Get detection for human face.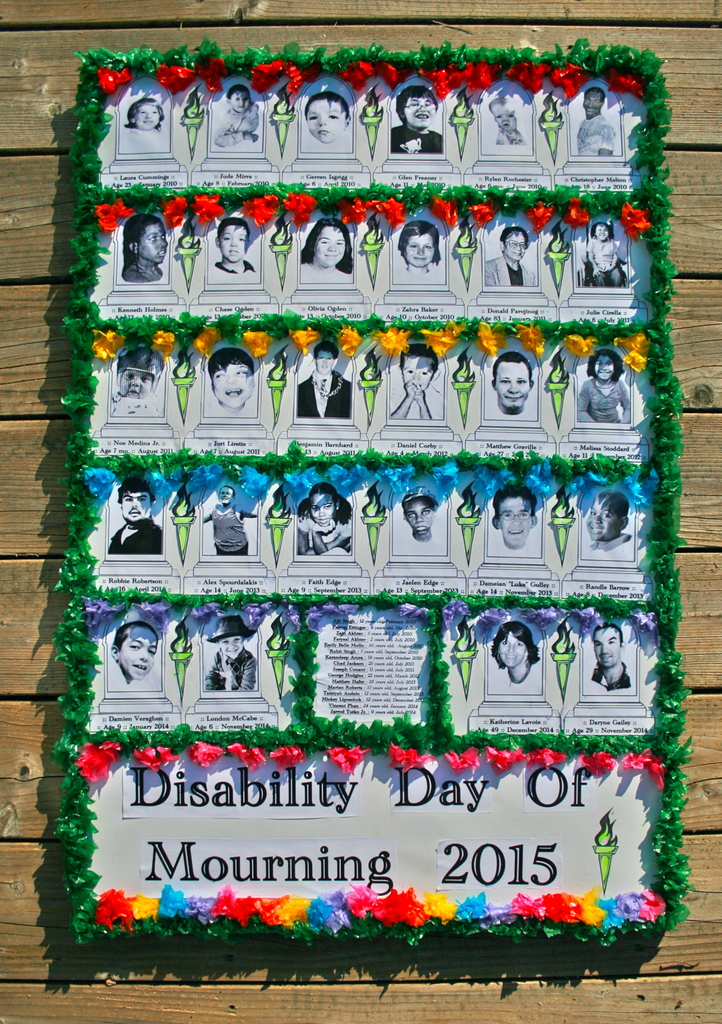
Detection: bbox=[402, 503, 438, 535].
